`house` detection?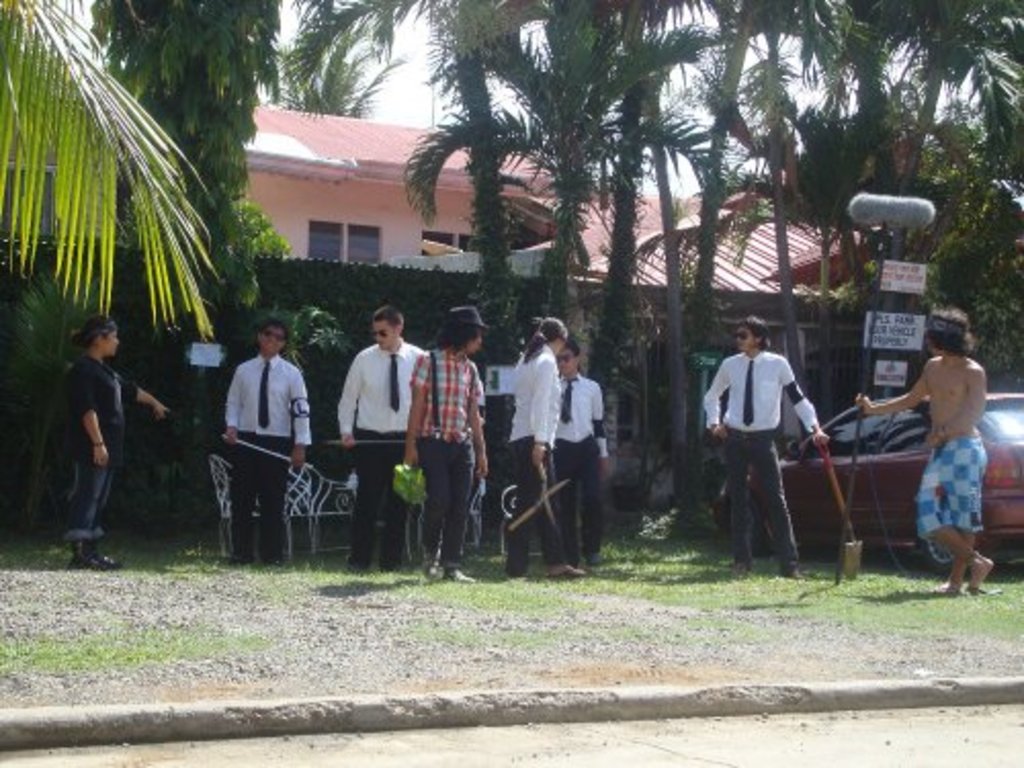
[left=238, top=119, right=557, bottom=260]
